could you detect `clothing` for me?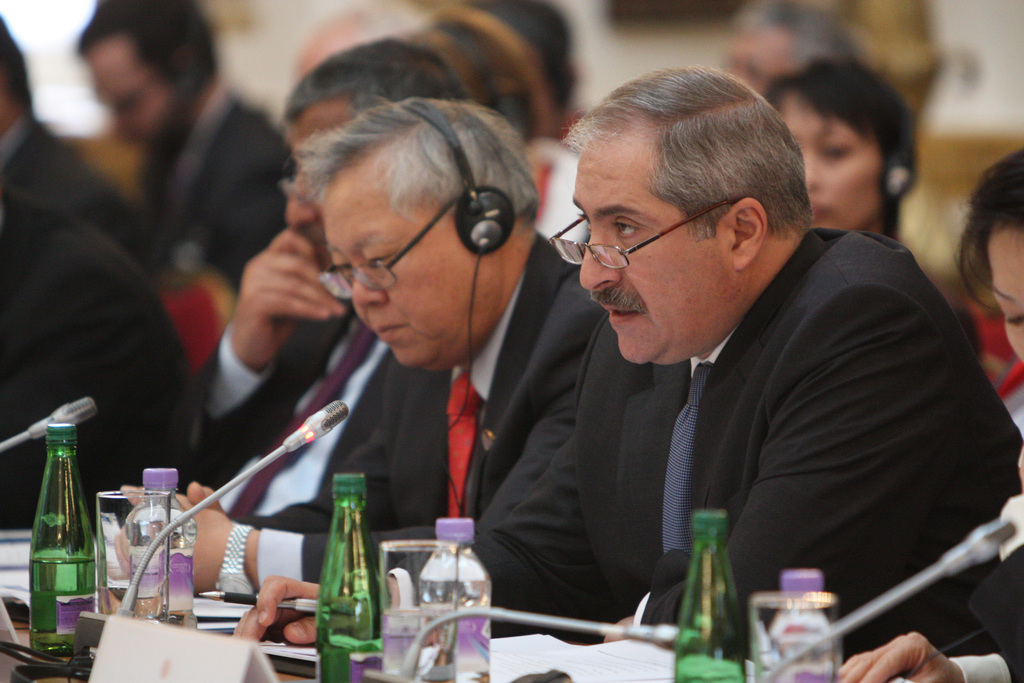
Detection result: rect(233, 235, 599, 605).
